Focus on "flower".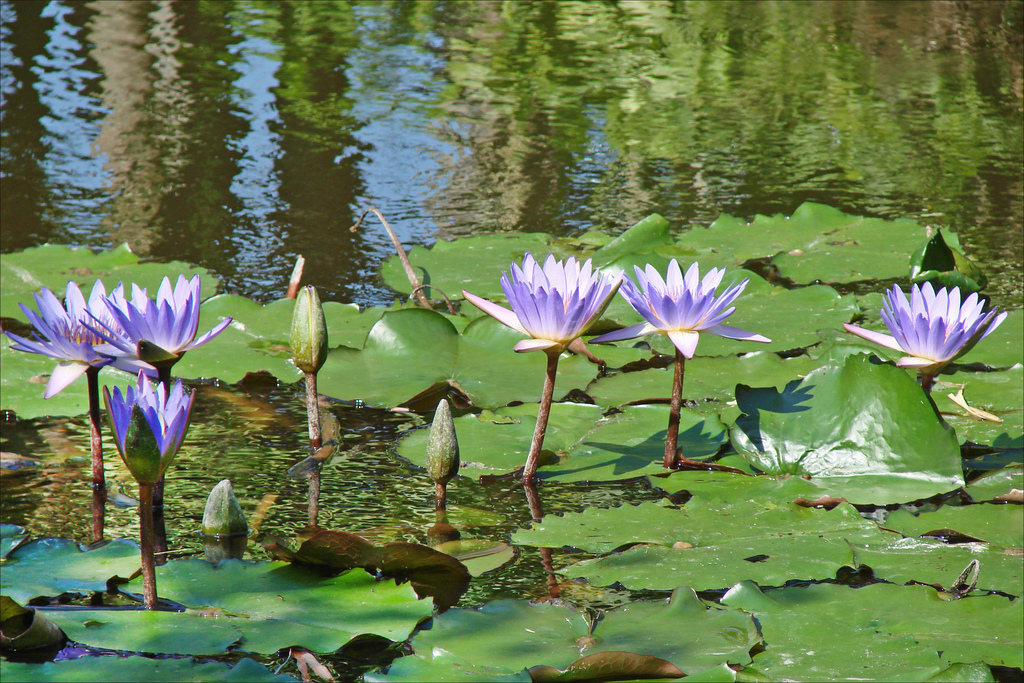
Focused at {"x1": 871, "y1": 266, "x2": 1007, "y2": 383}.
